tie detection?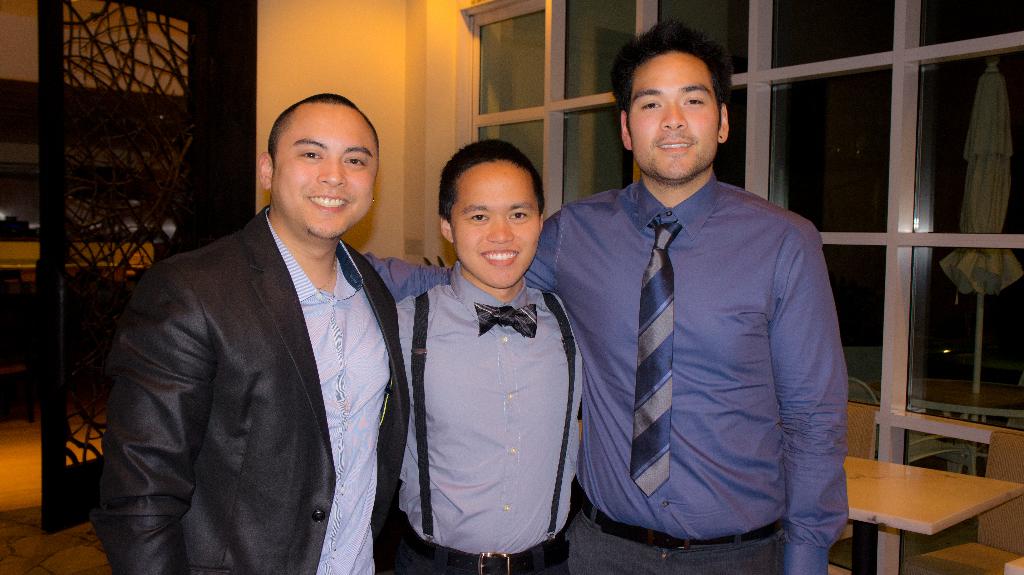
locate(473, 304, 536, 337)
